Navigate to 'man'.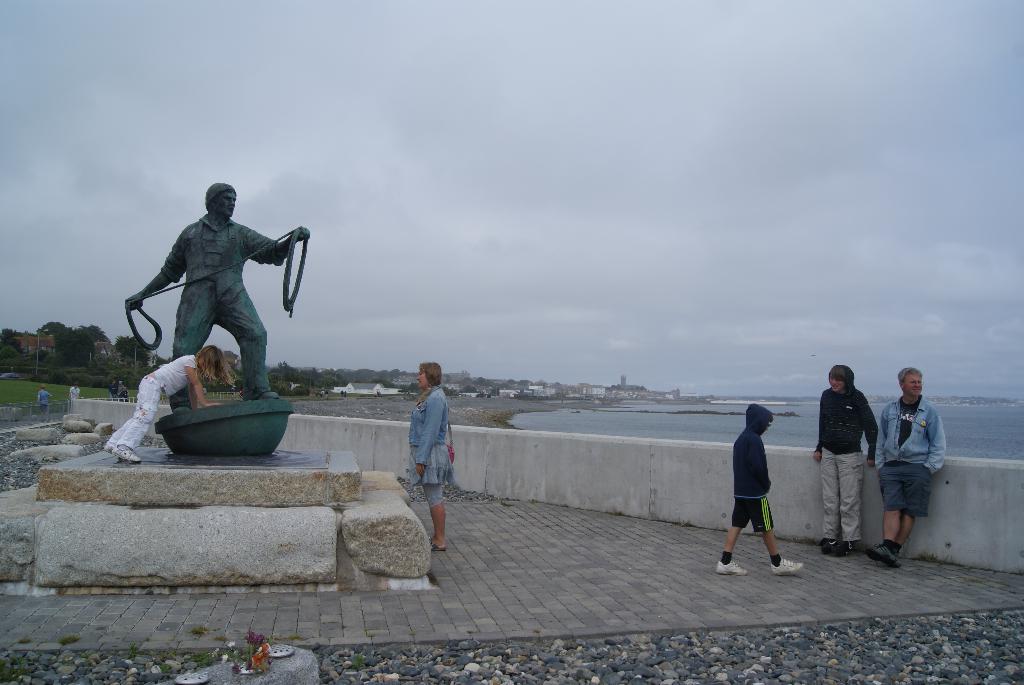
Navigation target: [x1=815, y1=359, x2=886, y2=560].
